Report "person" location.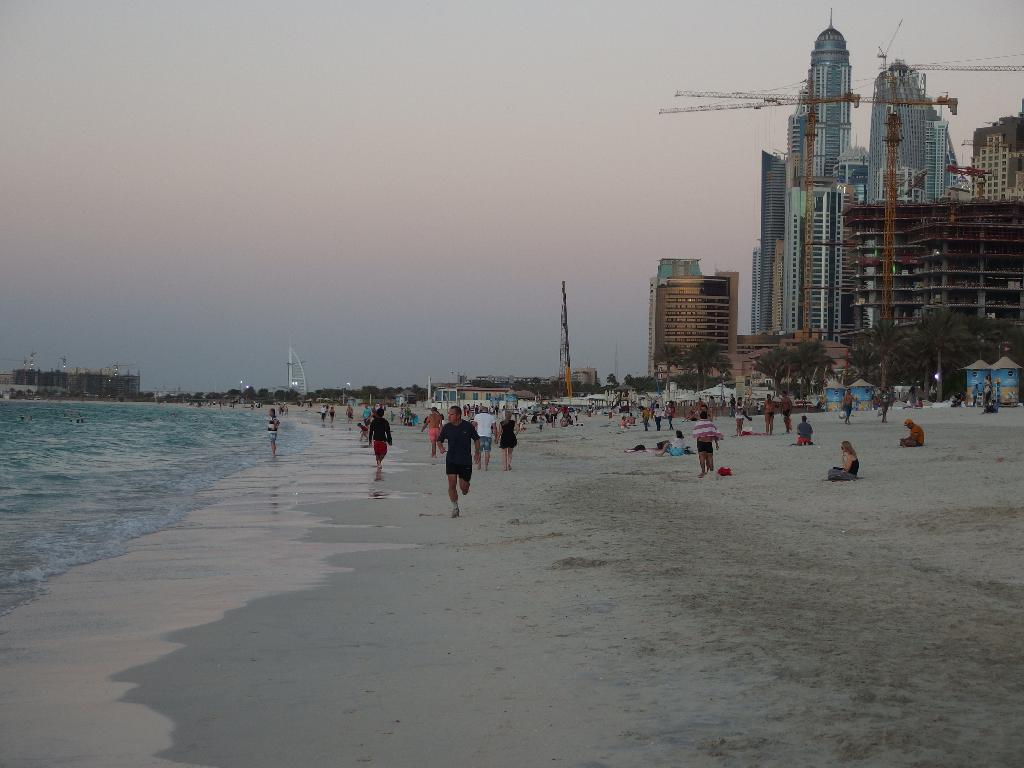
Report: {"left": 262, "top": 409, "right": 280, "bottom": 457}.
